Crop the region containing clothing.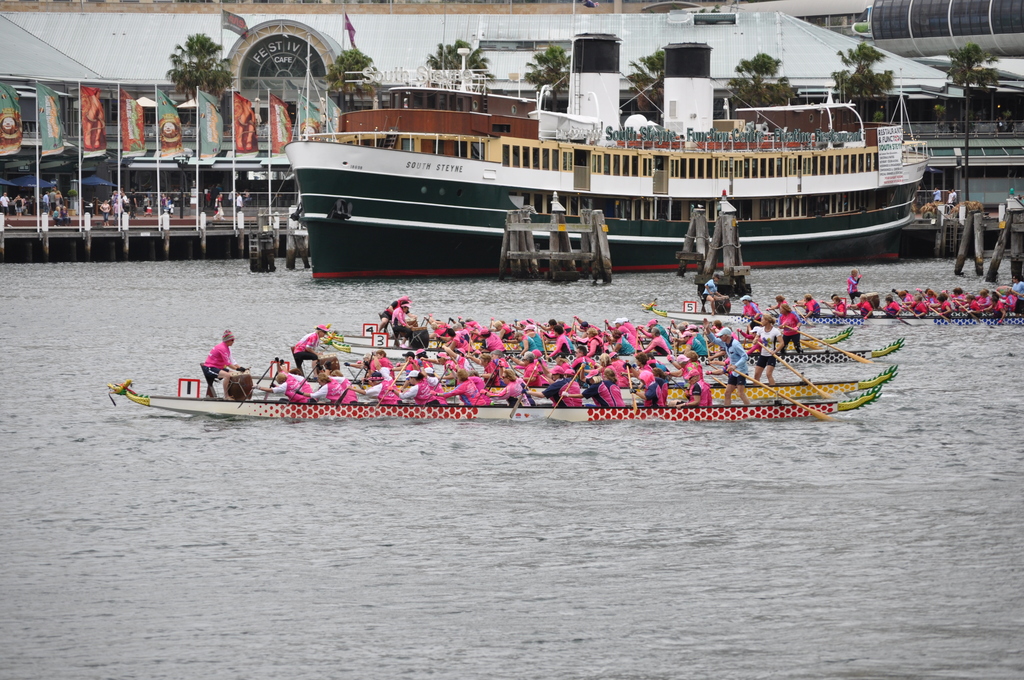
Crop region: x1=308 y1=373 x2=343 y2=408.
